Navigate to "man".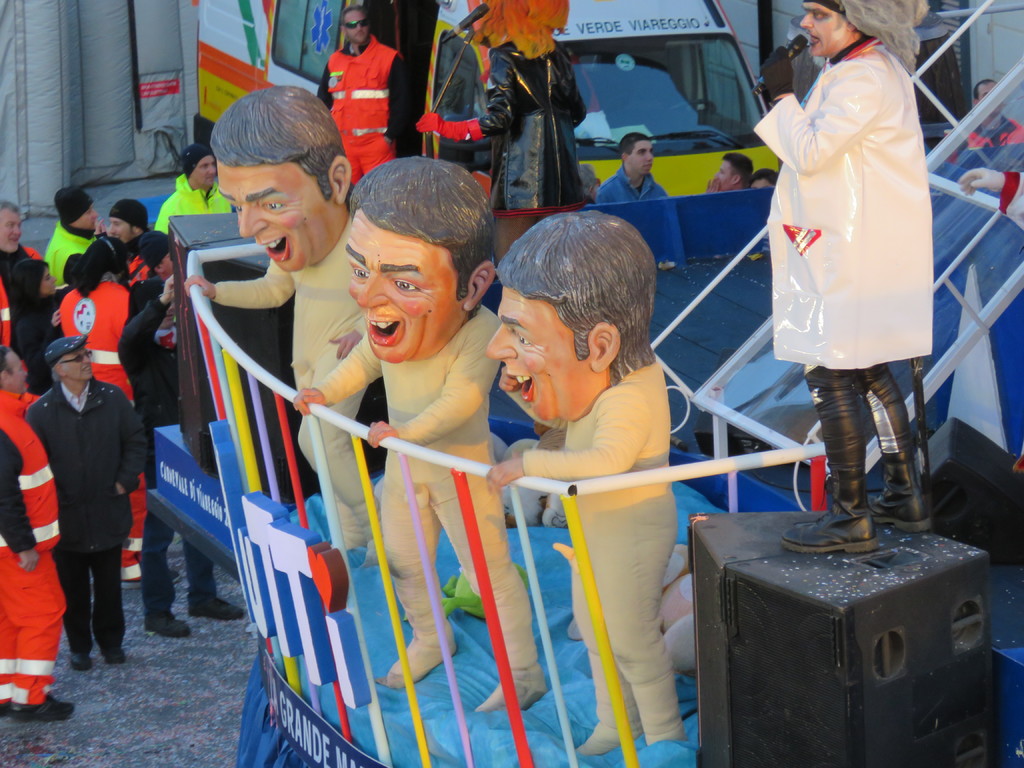
Navigation target: bbox=[112, 273, 247, 640].
